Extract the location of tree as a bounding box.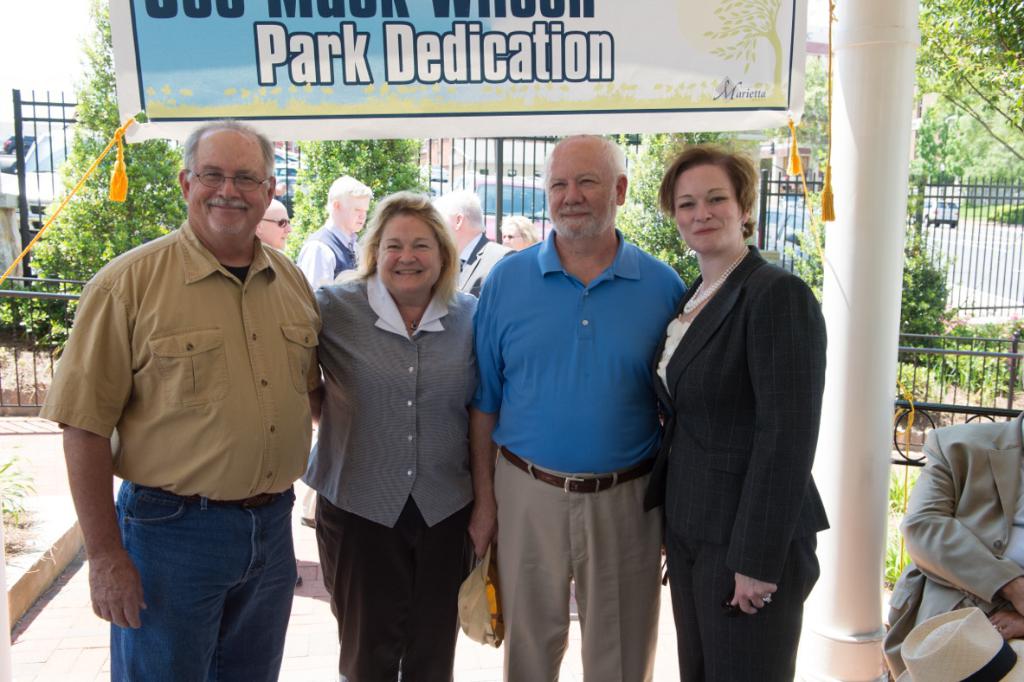
<box>915,0,1023,177</box>.
